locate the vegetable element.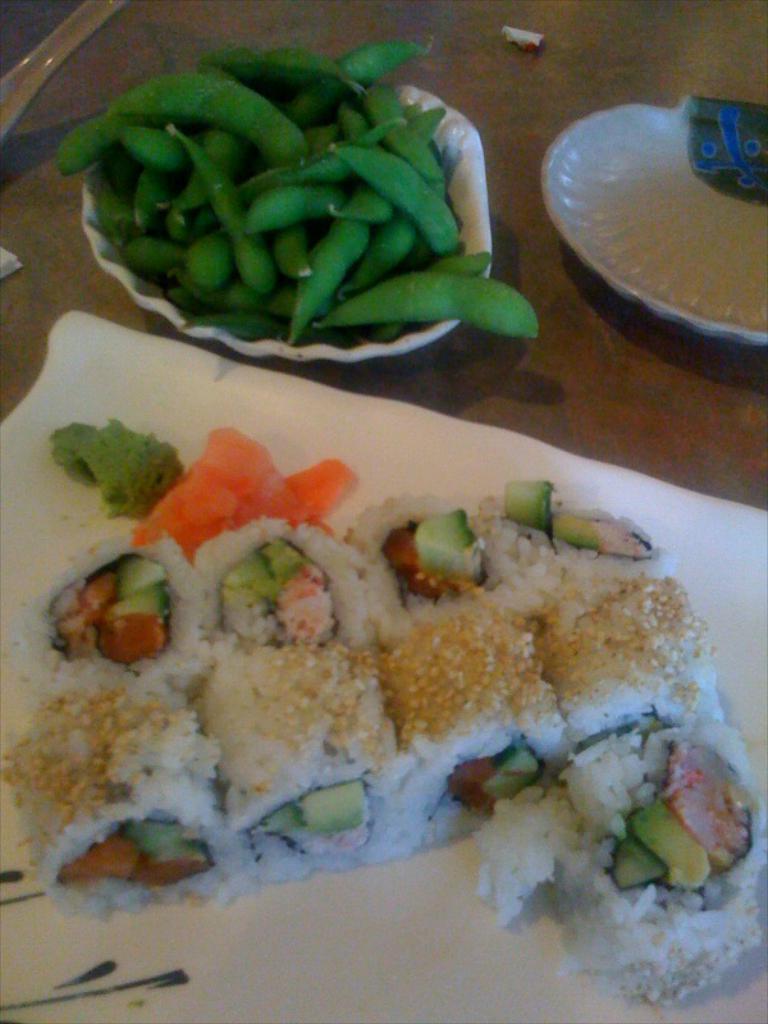
Element bbox: left=59, top=827, right=210, bottom=884.
